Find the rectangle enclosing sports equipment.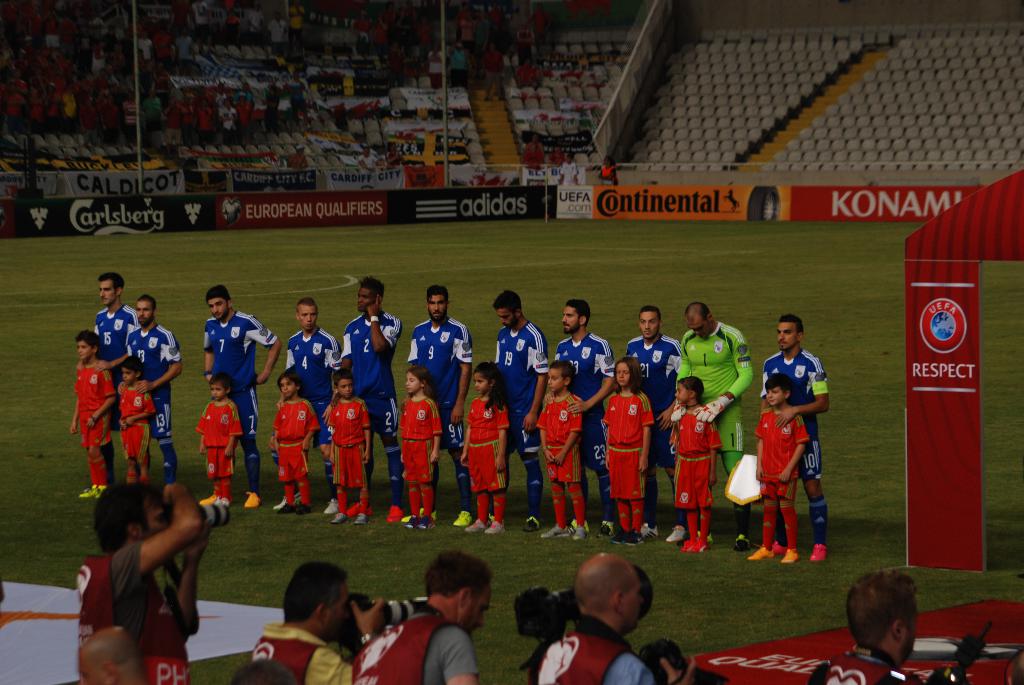
Rect(323, 500, 339, 516).
